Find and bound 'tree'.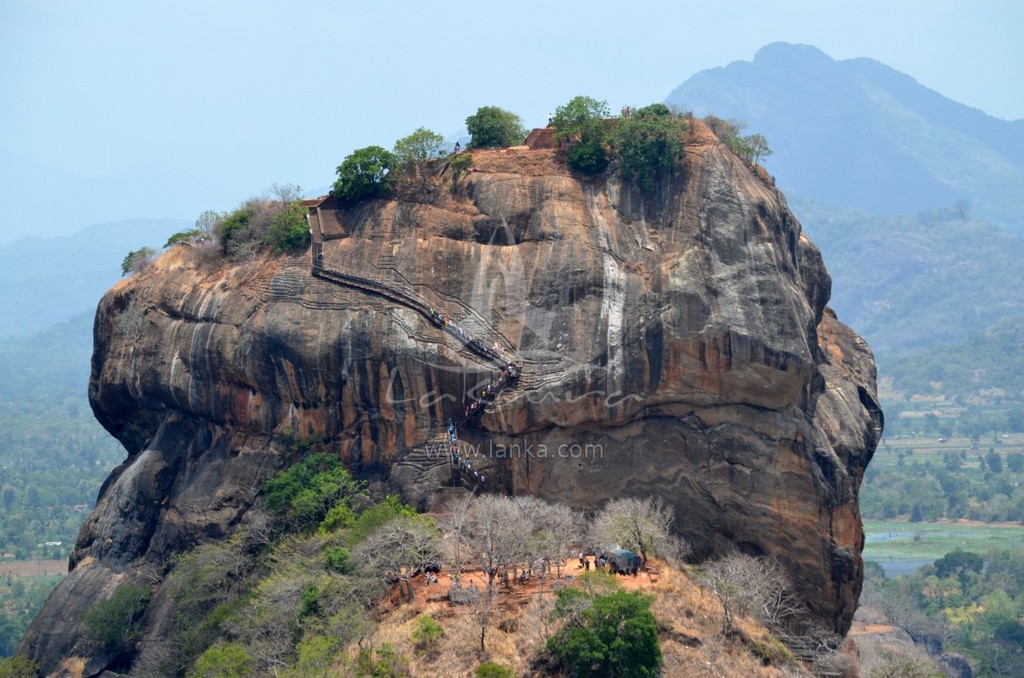
Bound: (320, 138, 410, 210).
